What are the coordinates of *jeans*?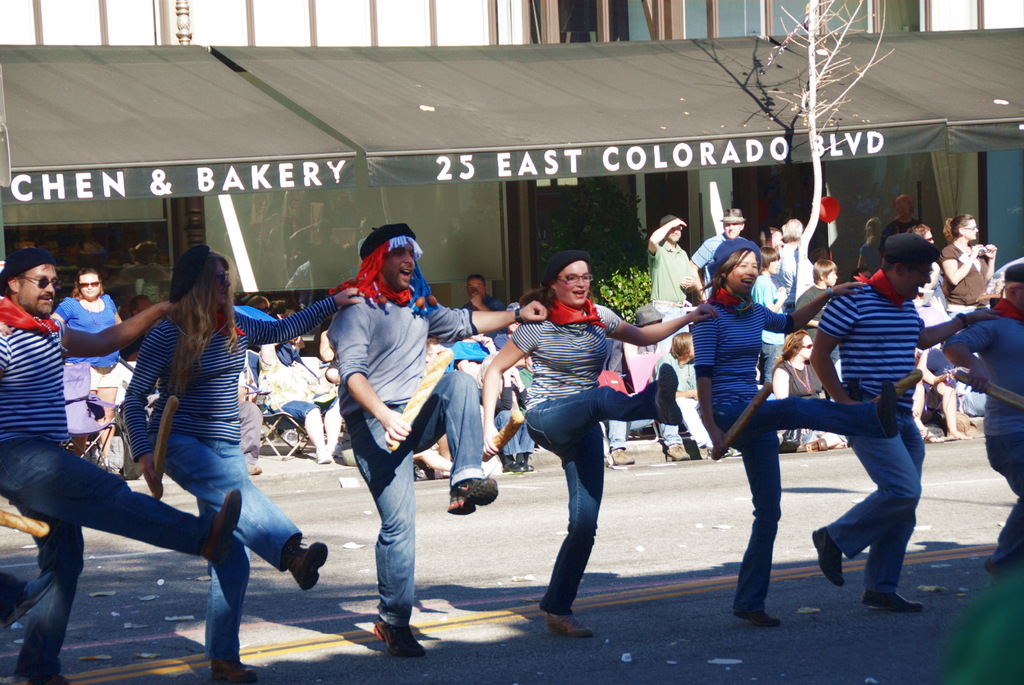
pyautogui.locateOnScreen(708, 392, 886, 613).
